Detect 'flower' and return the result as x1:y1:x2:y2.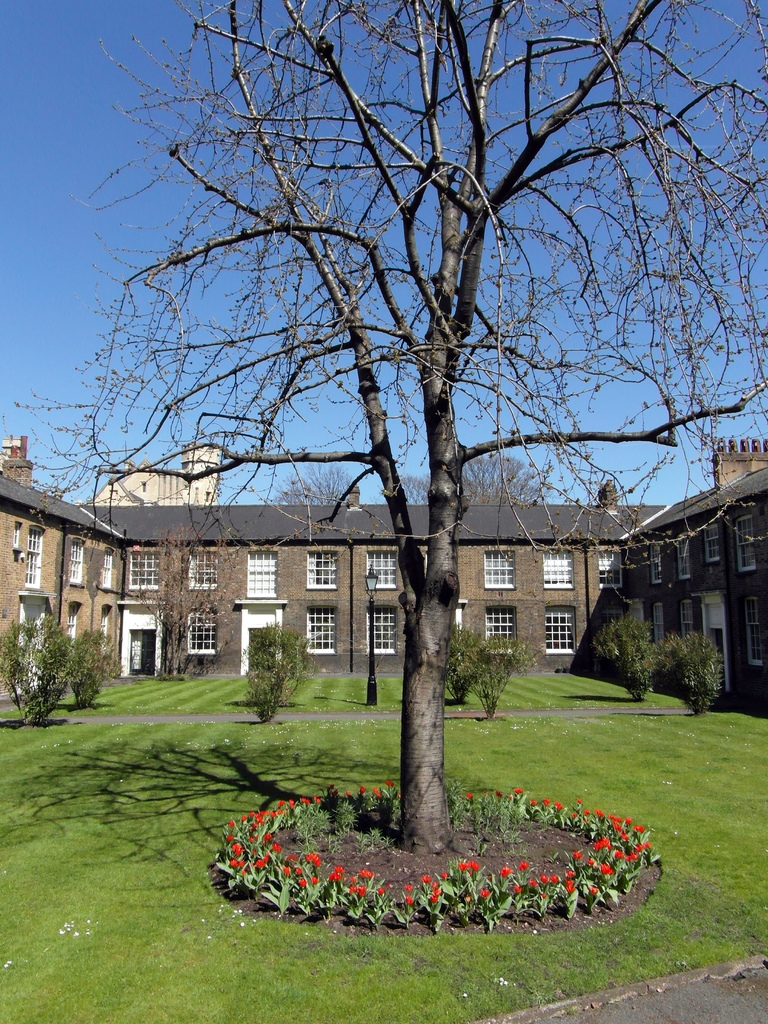
473:858:481:870.
